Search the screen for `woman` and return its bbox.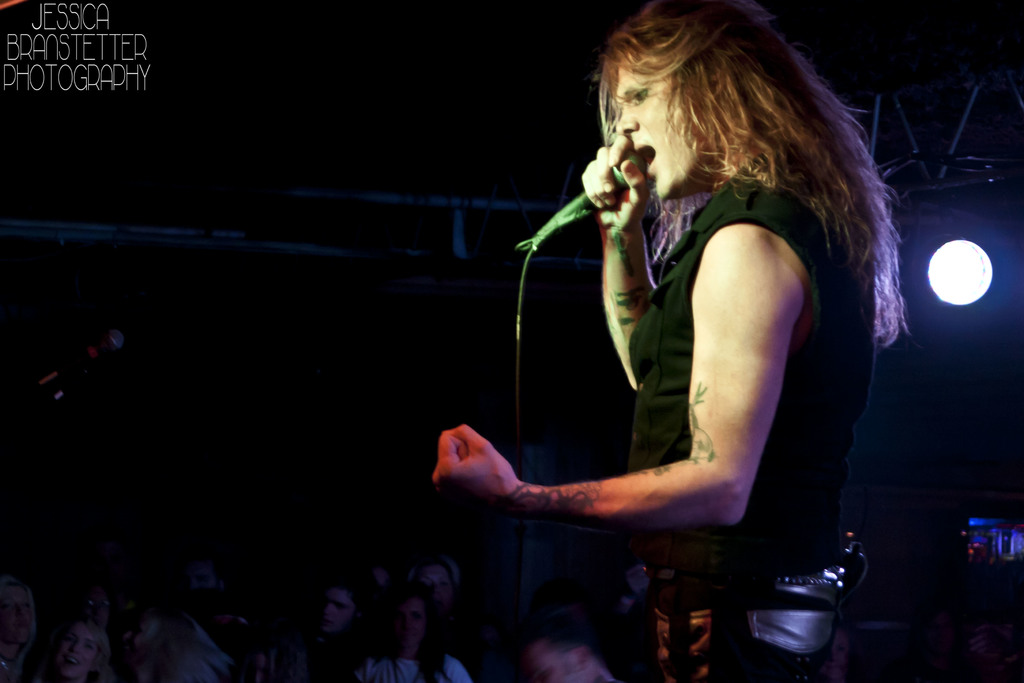
Found: 428/3/950/643.
